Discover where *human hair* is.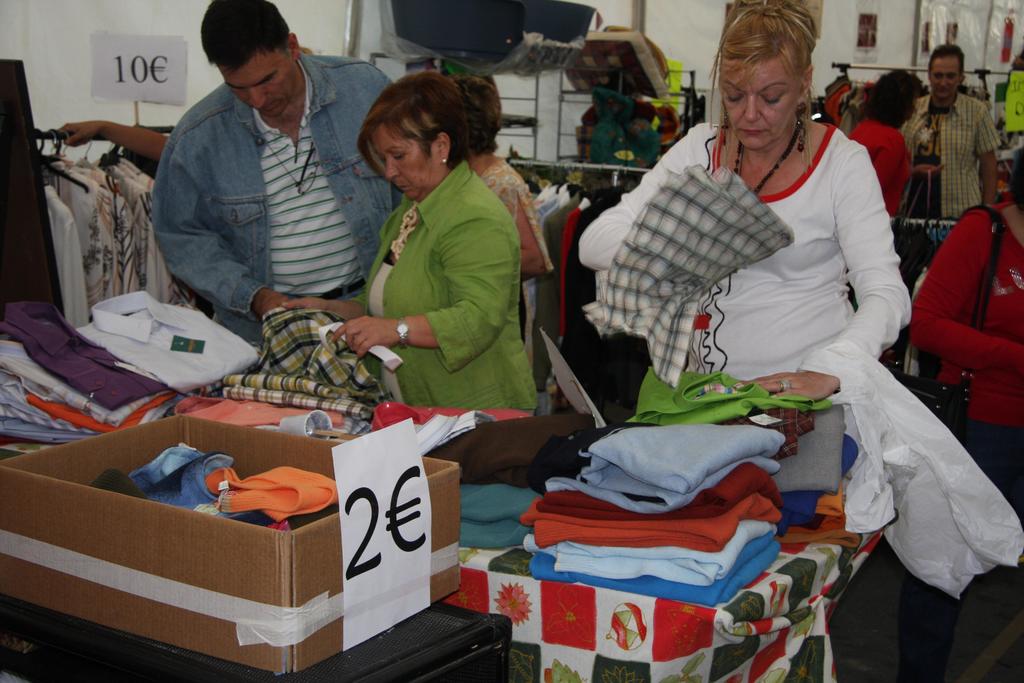
Discovered at select_region(706, 0, 815, 174).
